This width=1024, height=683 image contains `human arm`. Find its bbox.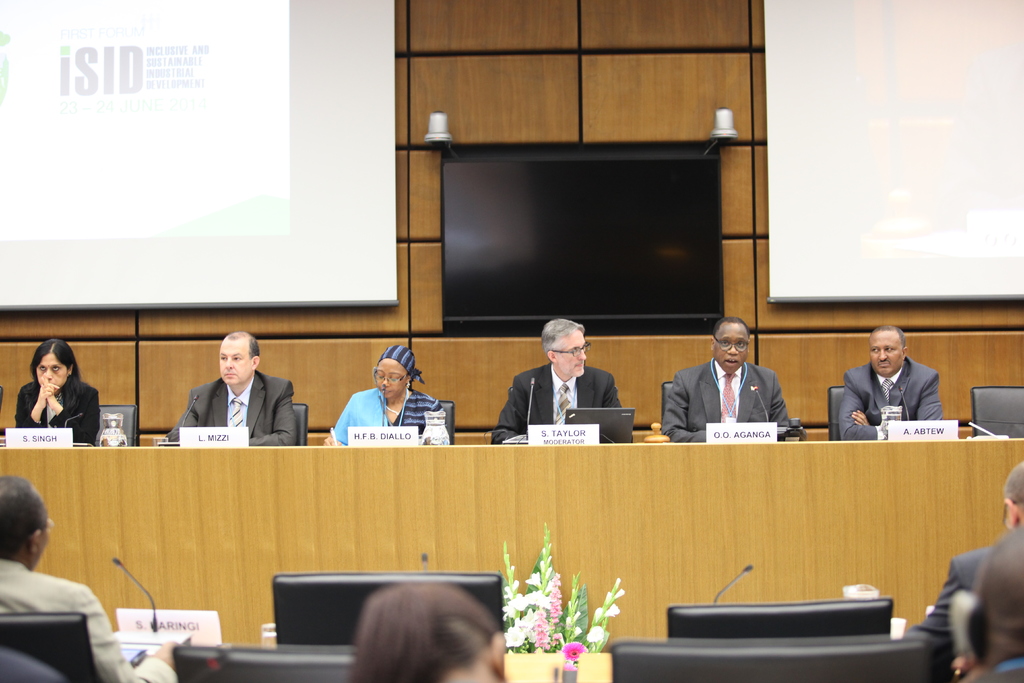
<box>168,393,198,442</box>.
